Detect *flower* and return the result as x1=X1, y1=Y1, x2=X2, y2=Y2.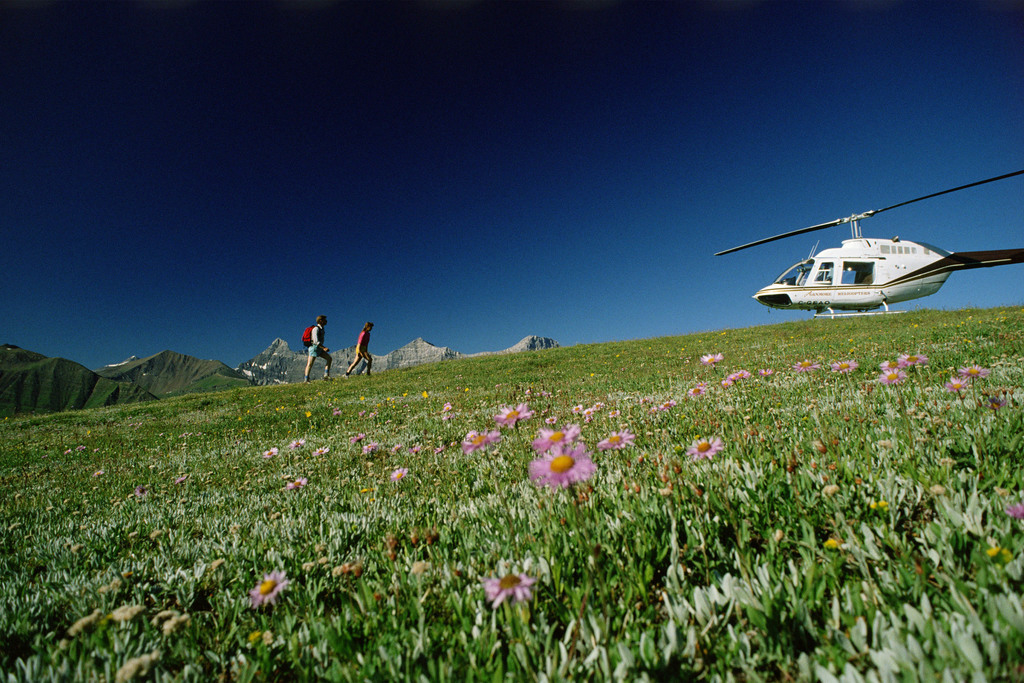
x1=336, y1=405, x2=339, y2=413.
